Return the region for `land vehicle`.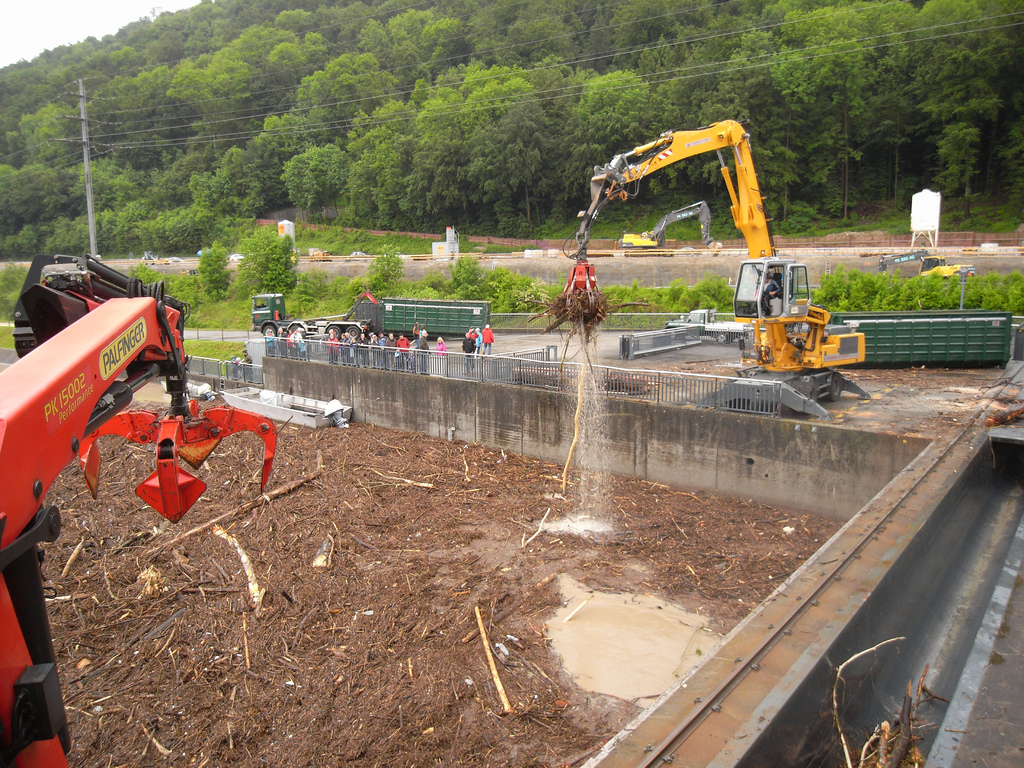
BBox(535, 140, 884, 399).
